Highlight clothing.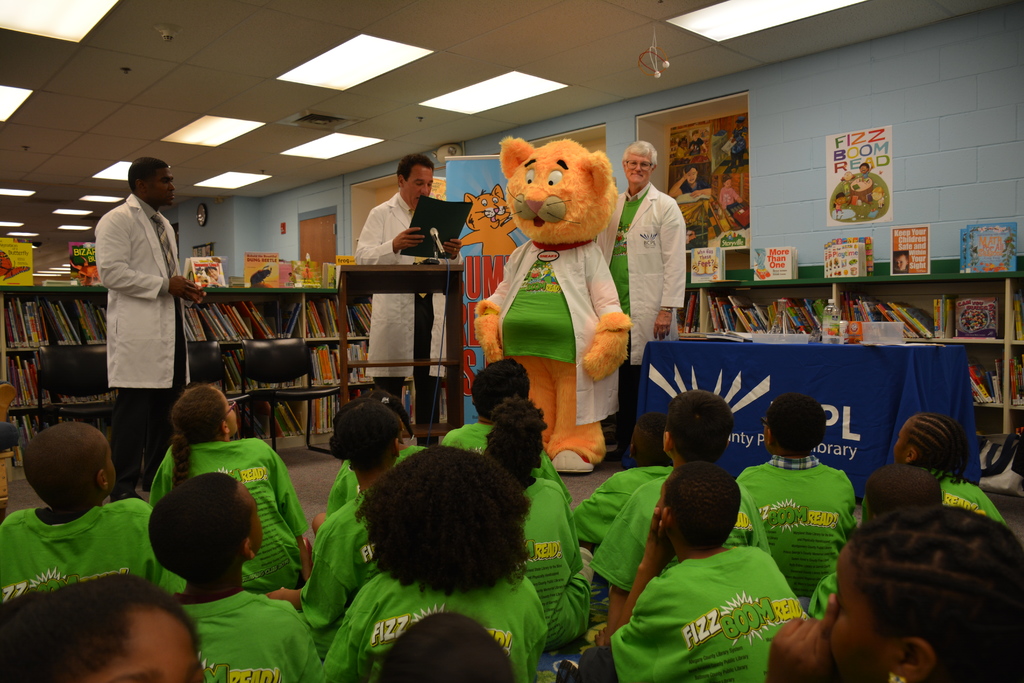
Highlighted region: select_region(586, 470, 772, 608).
